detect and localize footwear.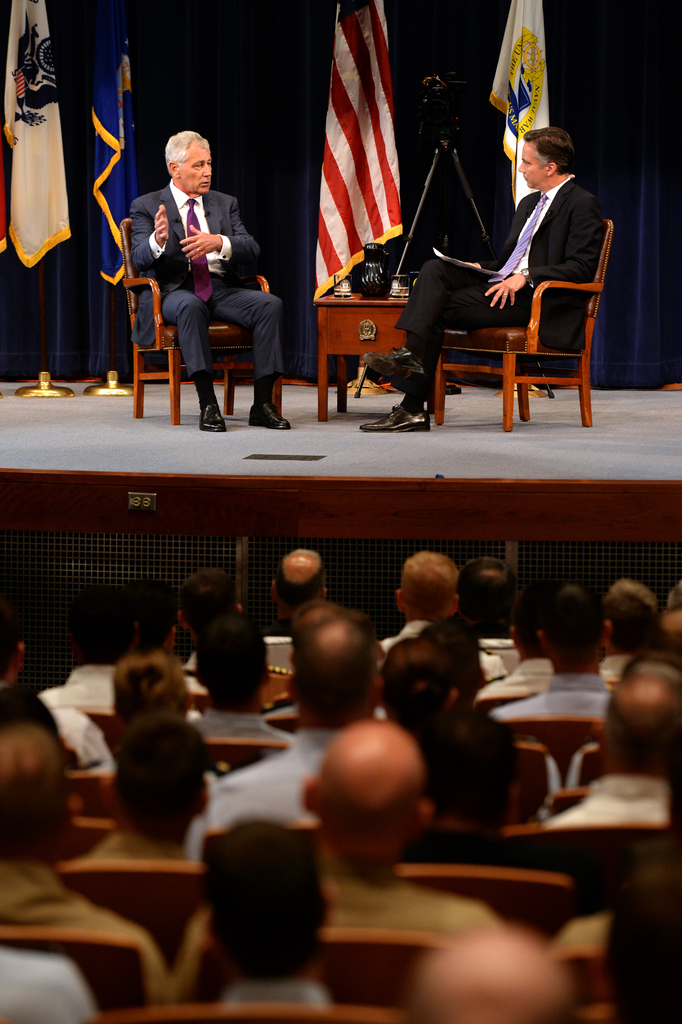
Localized at <box>361,401,428,431</box>.
